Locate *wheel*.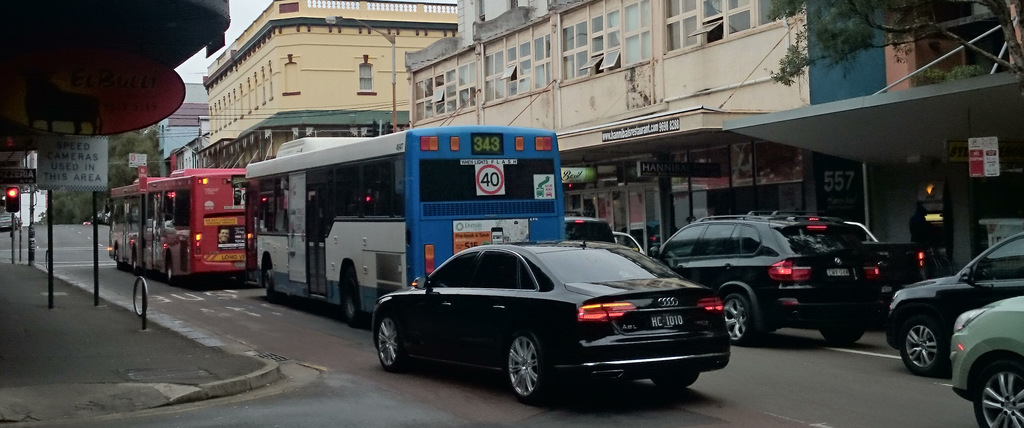
Bounding box: {"left": 724, "top": 298, "right": 751, "bottom": 343}.
